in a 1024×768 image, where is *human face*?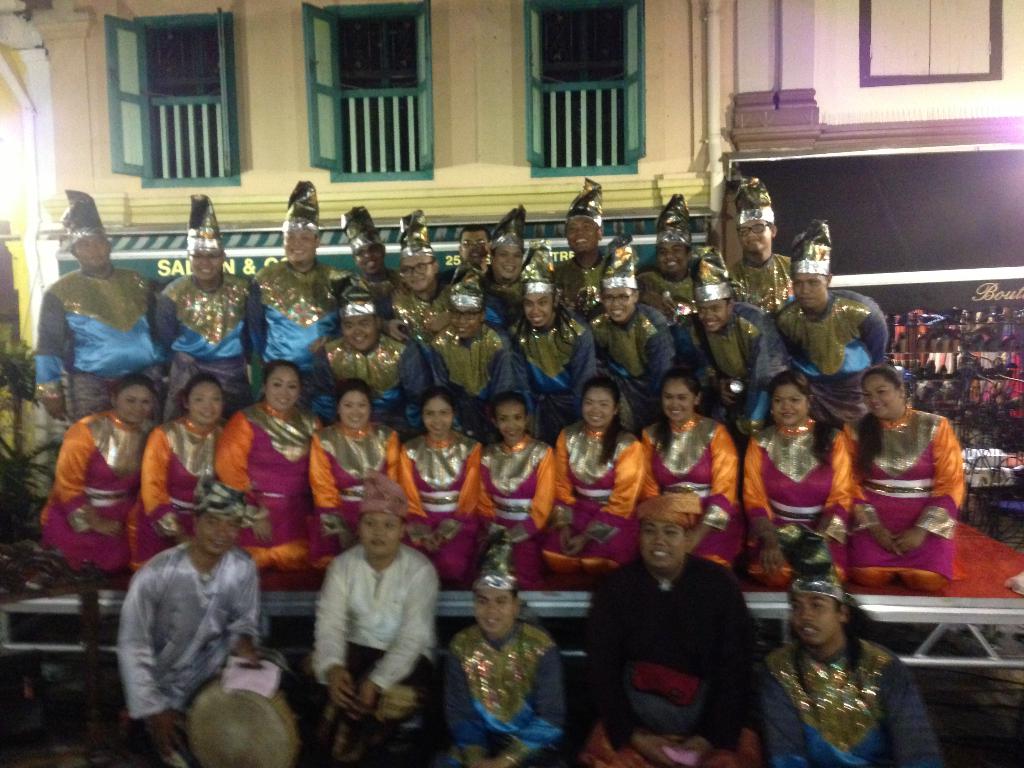
<box>360,513,401,554</box>.
